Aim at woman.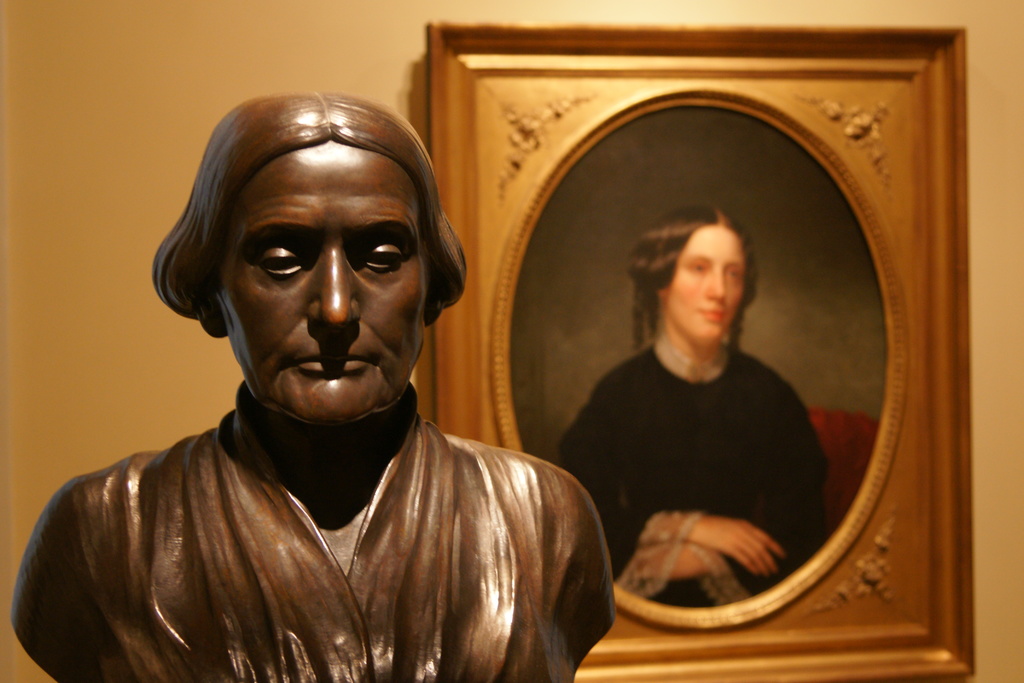
Aimed at (559, 208, 828, 609).
